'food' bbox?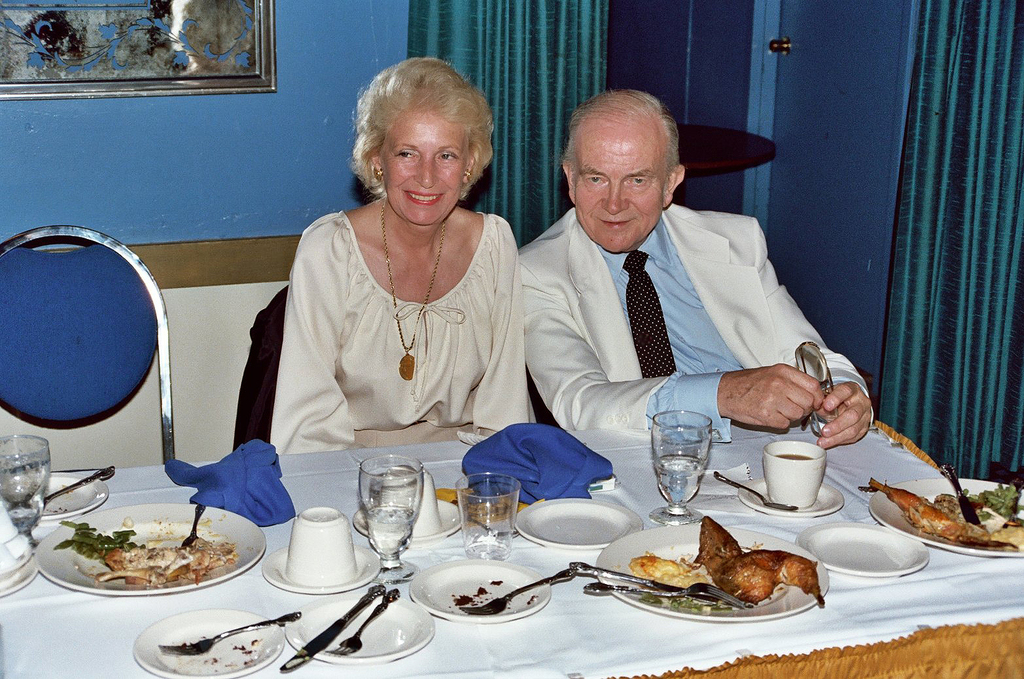
left=476, top=585, right=495, bottom=598
